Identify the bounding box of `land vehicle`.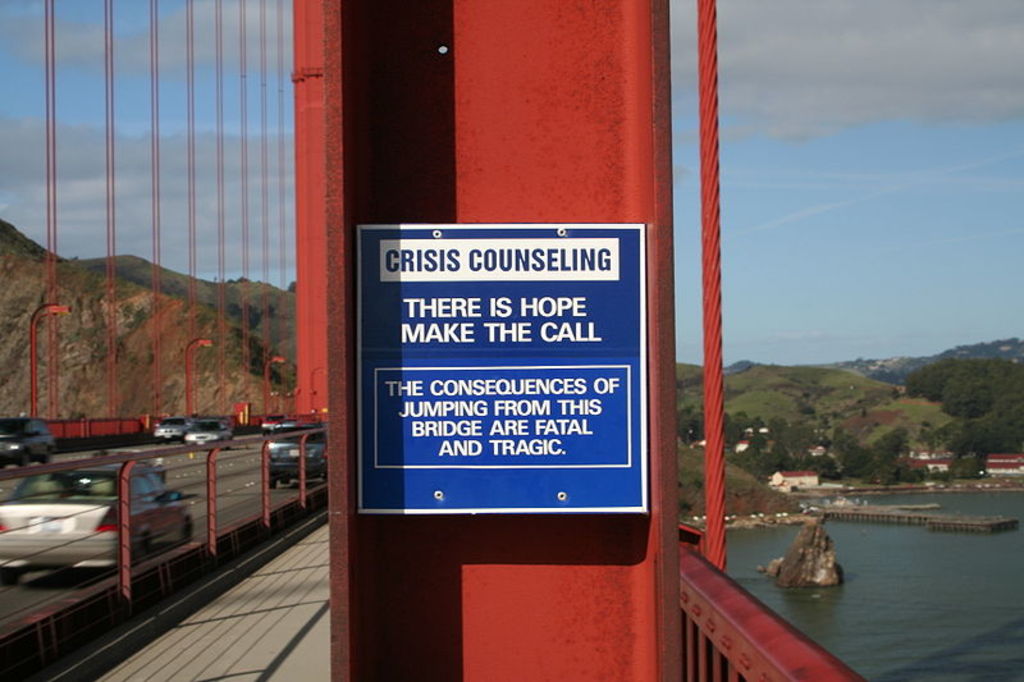
Rect(265, 420, 330, 490).
